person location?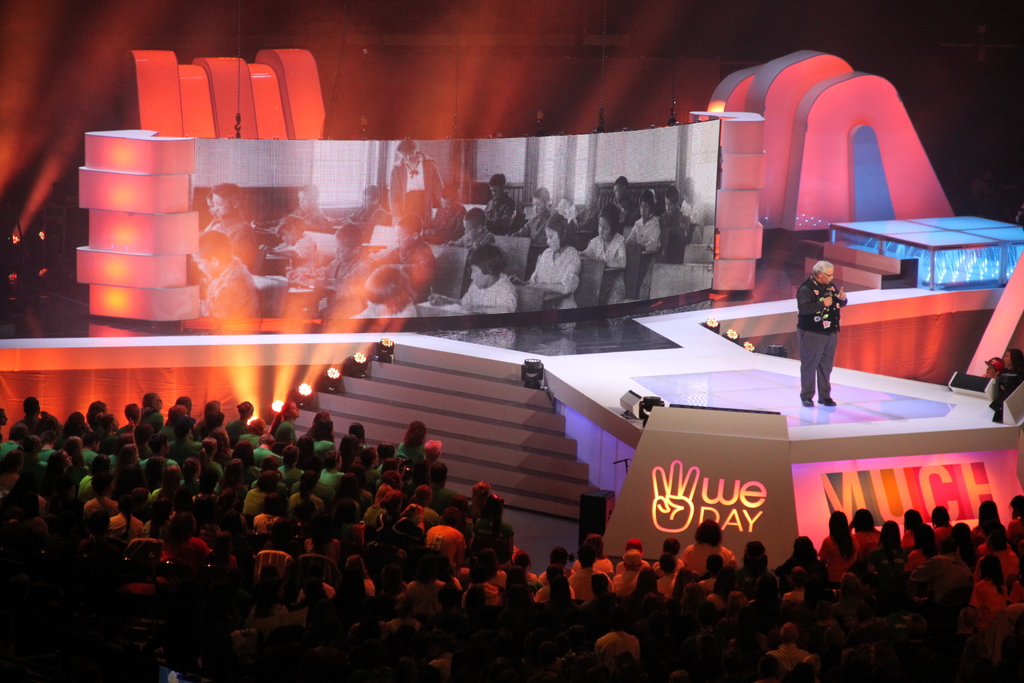
x1=931 y1=502 x2=956 y2=541
